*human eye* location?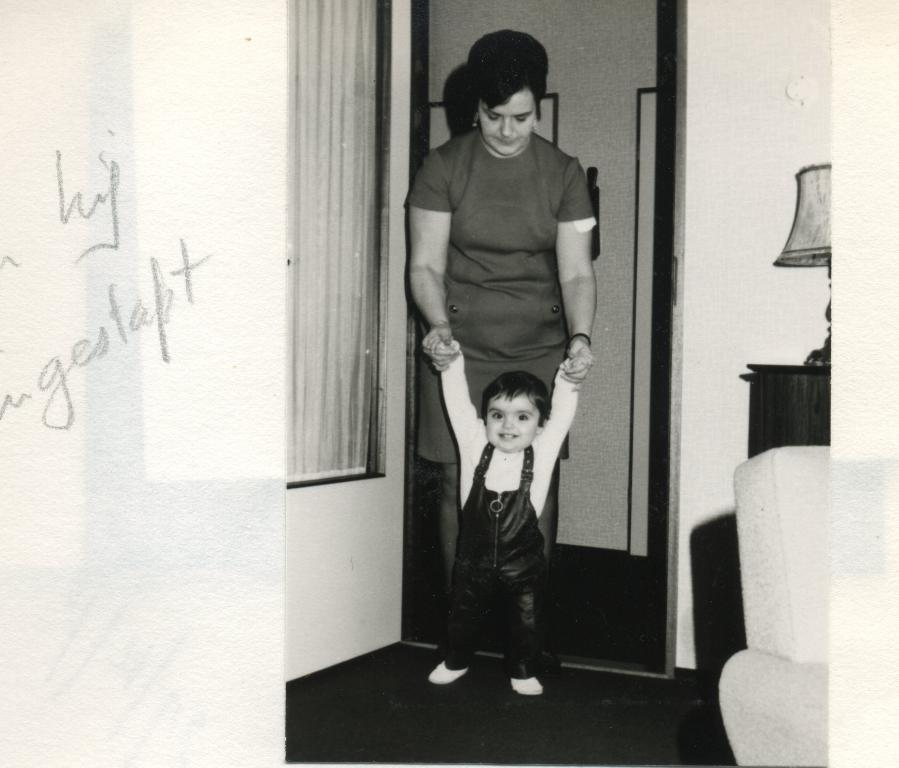
{"left": 488, "top": 410, "right": 504, "bottom": 421}
